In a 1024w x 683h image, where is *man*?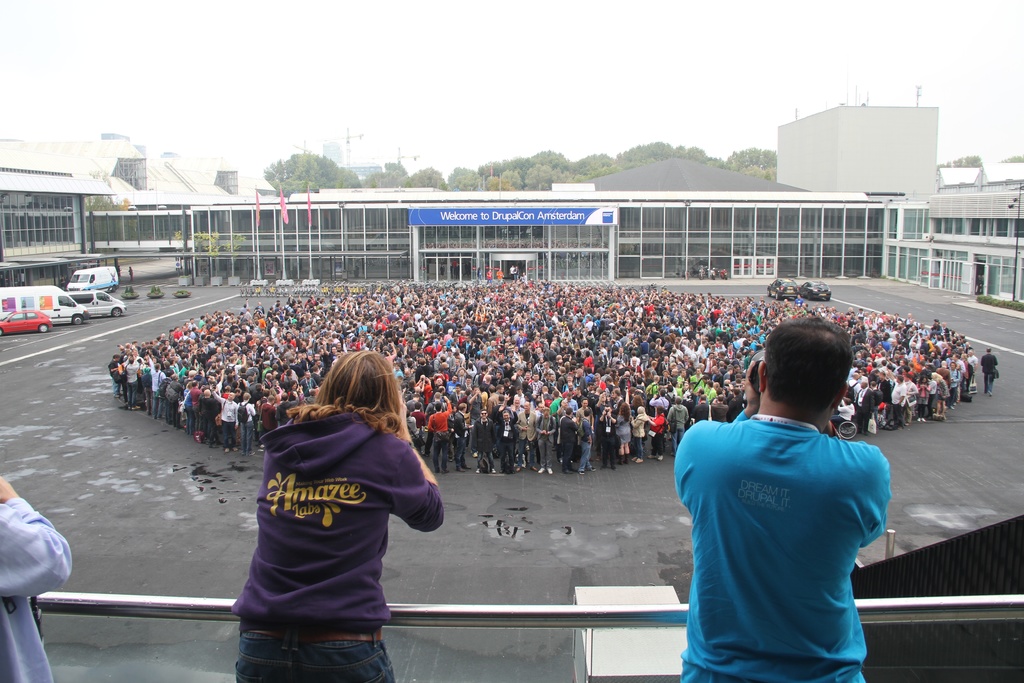
left=211, top=387, right=239, bottom=454.
